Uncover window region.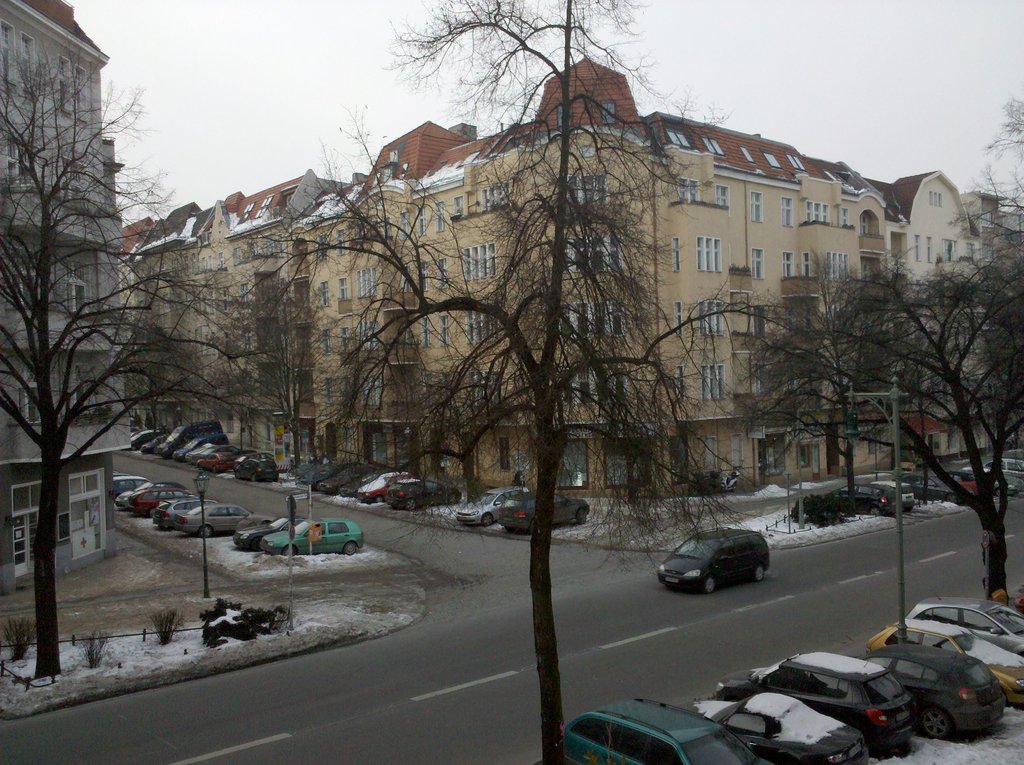
Uncovered: x1=420 y1=371 x2=434 y2=399.
